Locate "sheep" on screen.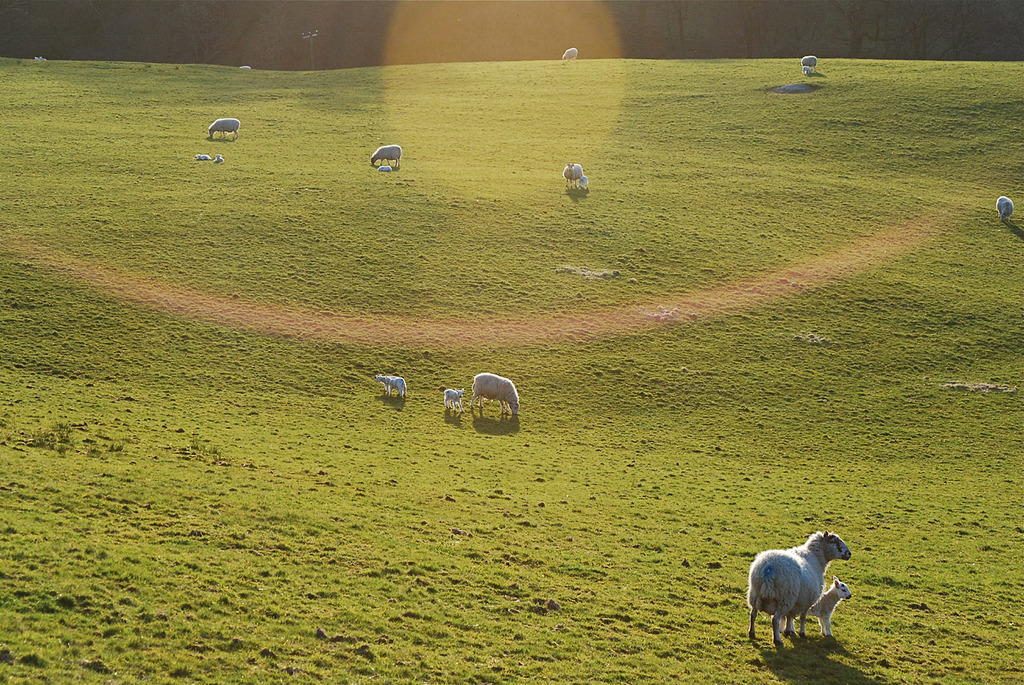
On screen at x1=748, y1=532, x2=851, y2=646.
